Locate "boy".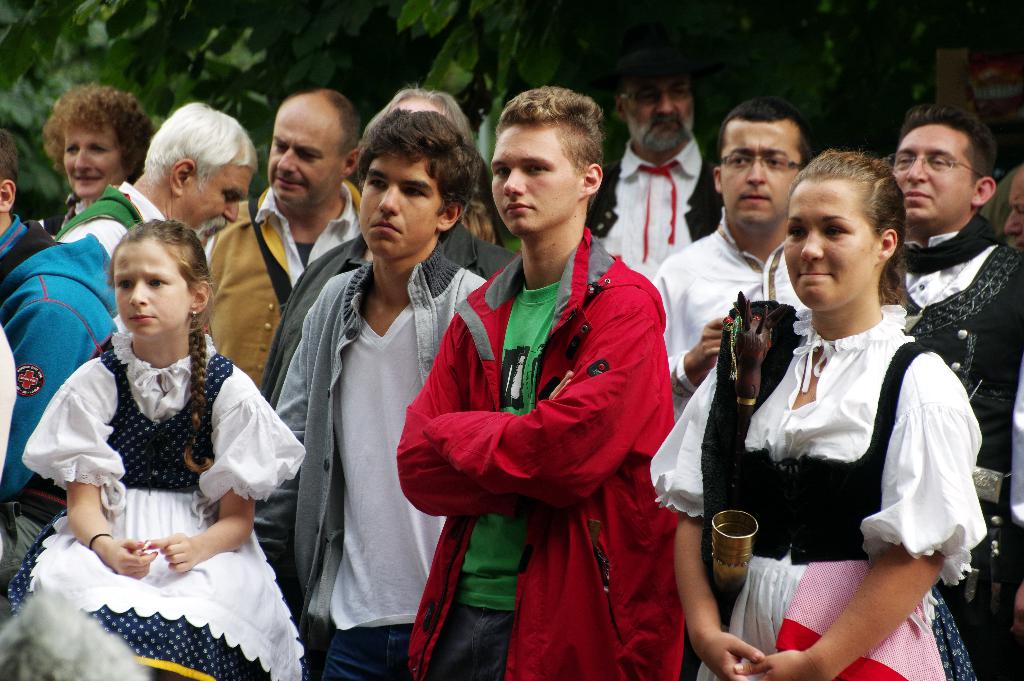
Bounding box: (left=252, top=104, right=506, bottom=680).
